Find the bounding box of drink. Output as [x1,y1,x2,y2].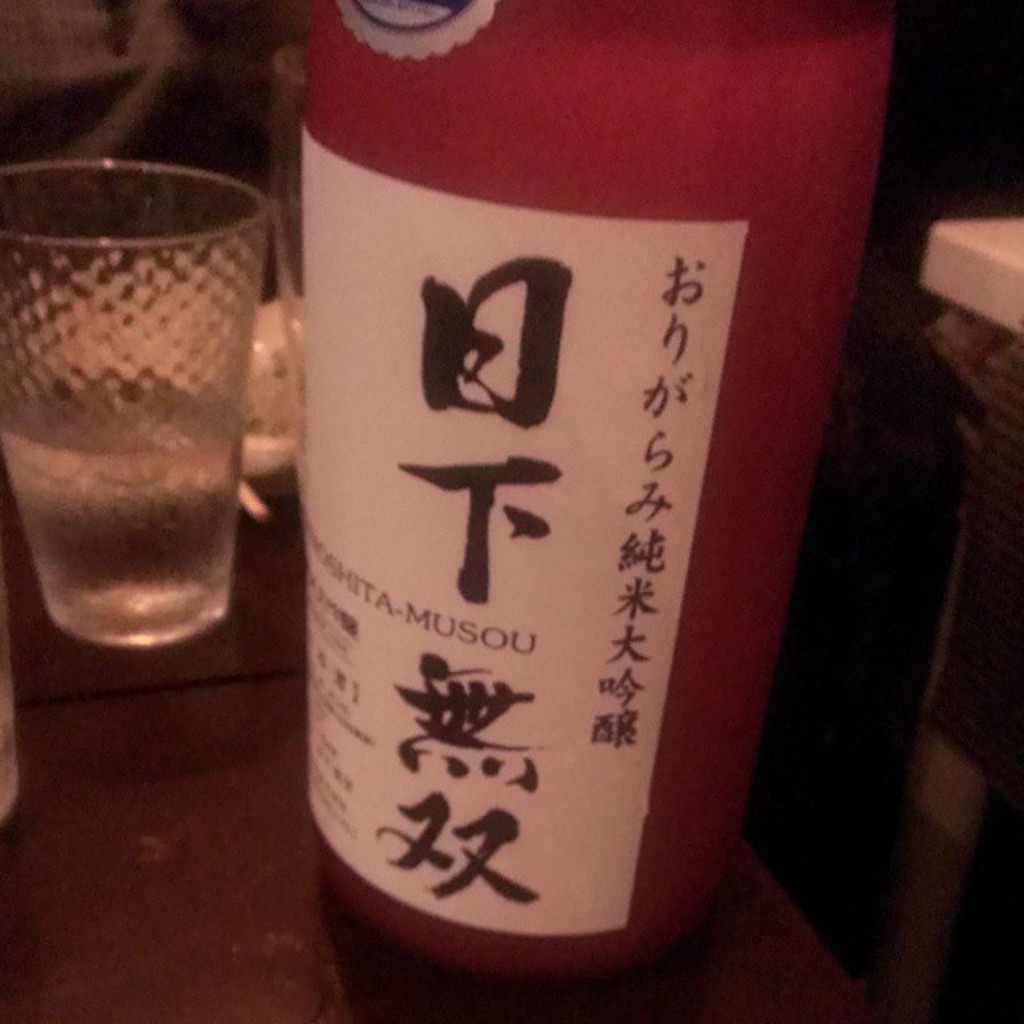
[0,387,251,634].
